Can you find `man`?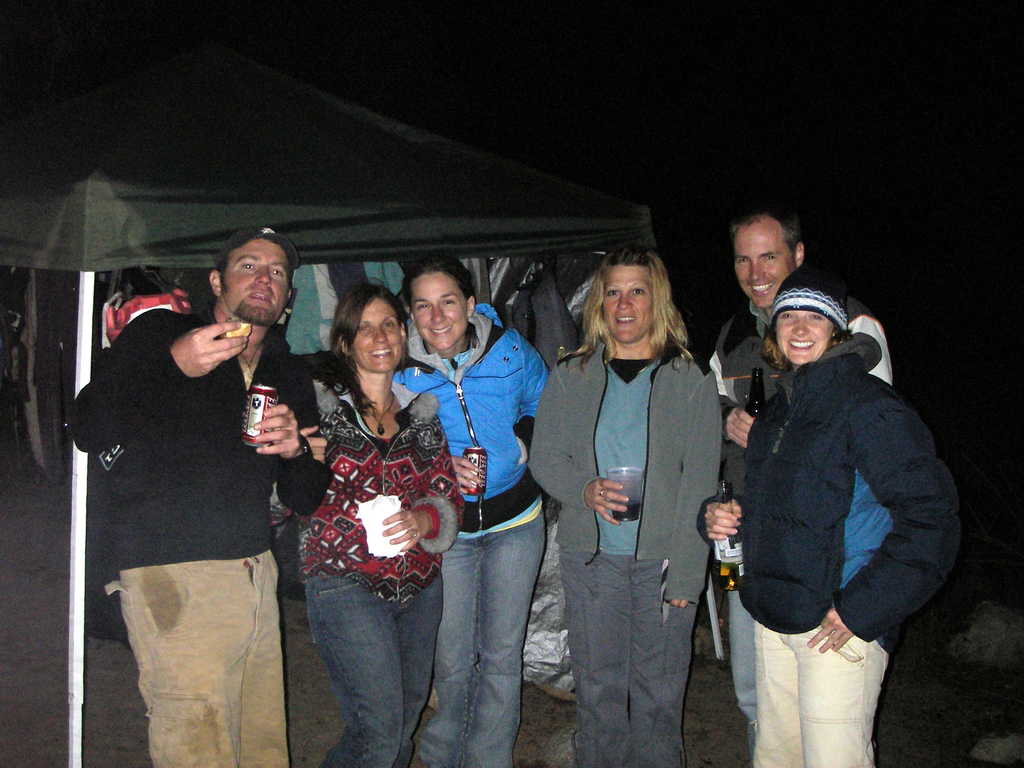
Yes, bounding box: (x1=76, y1=221, x2=321, y2=743).
